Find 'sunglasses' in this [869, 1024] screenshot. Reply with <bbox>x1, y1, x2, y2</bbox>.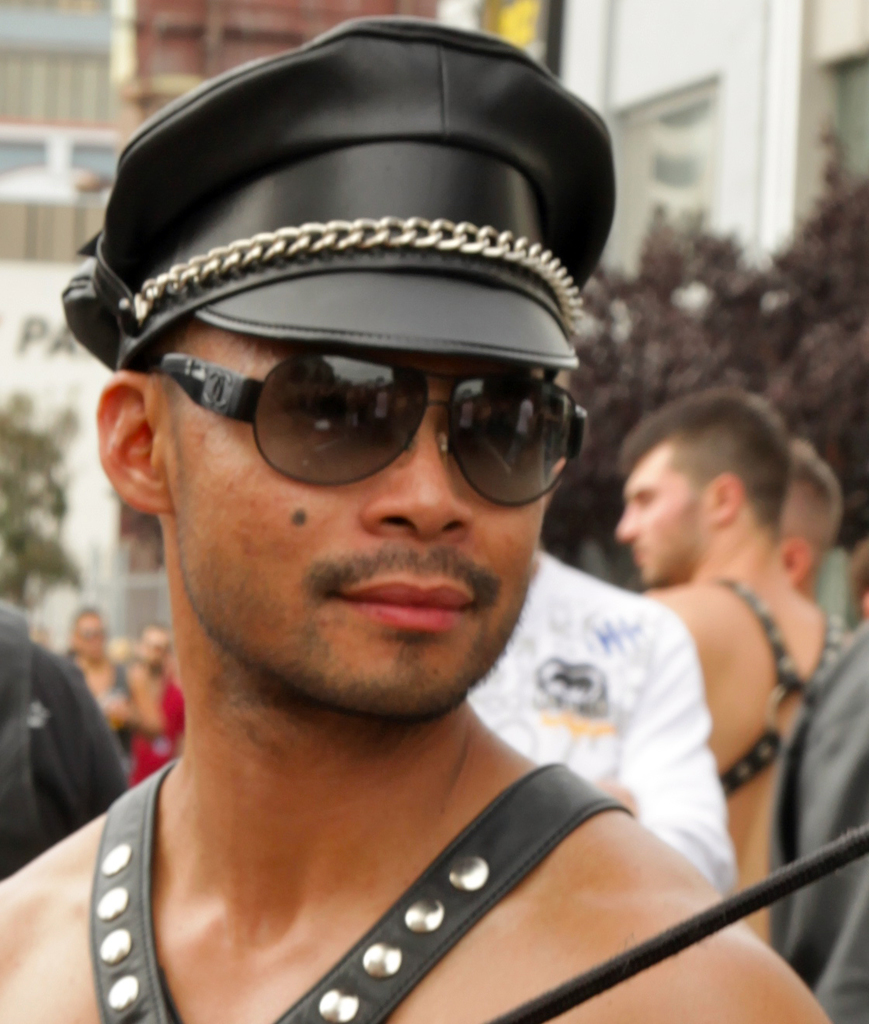
<bbox>156, 350, 596, 500</bbox>.
